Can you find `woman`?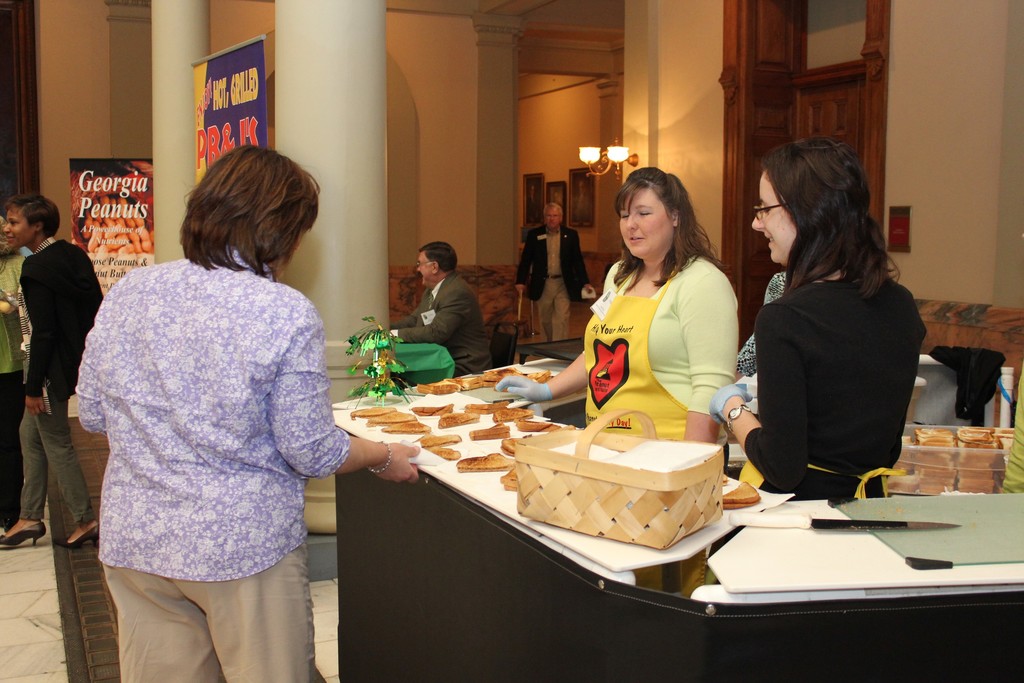
Yes, bounding box: 92 142 422 682.
